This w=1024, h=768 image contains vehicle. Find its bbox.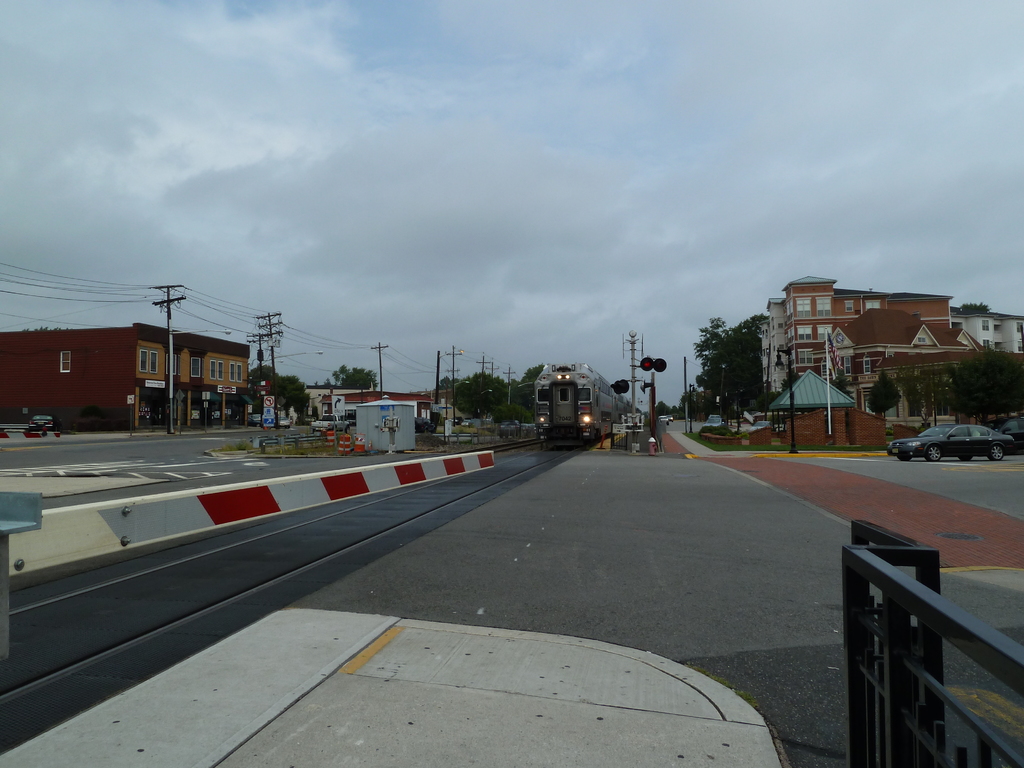
[x1=458, y1=420, x2=483, y2=429].
